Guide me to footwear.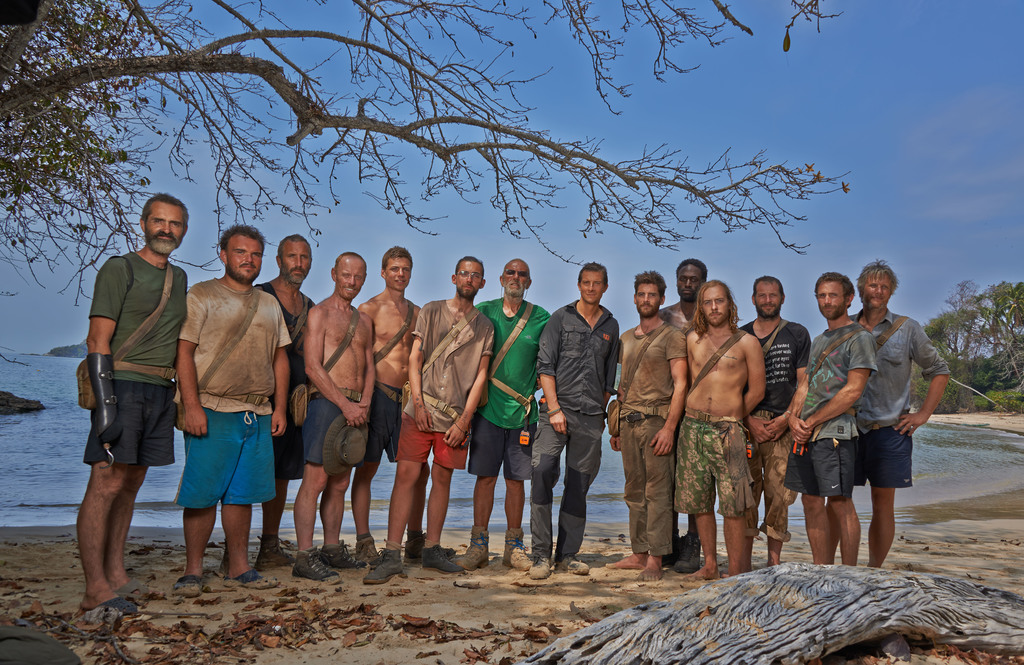
Guidance: l=169, t=576, r=198, b=600.
